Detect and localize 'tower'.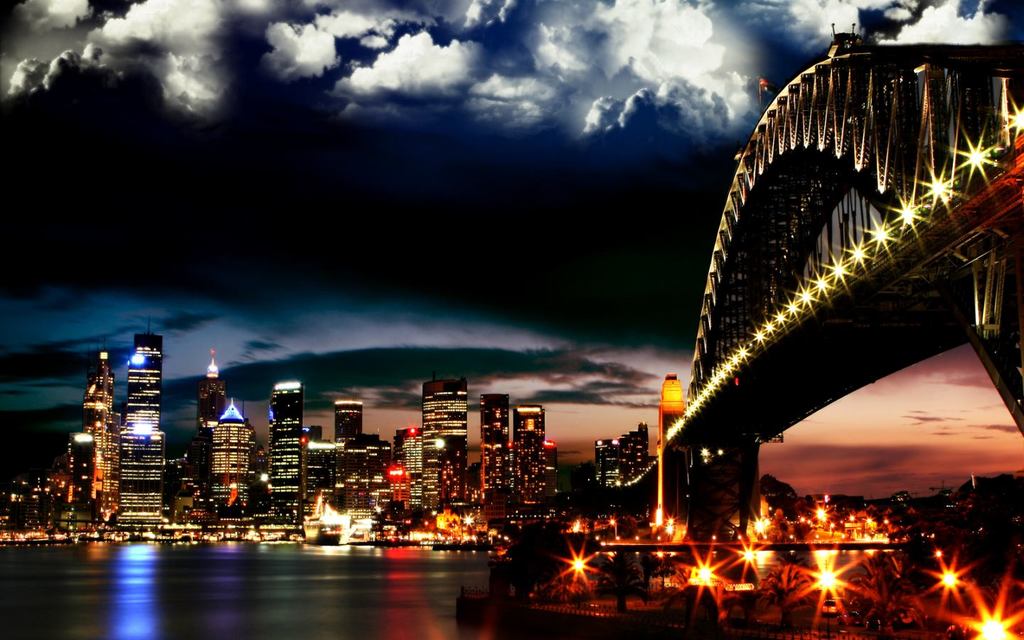
Localized at BBox(509, 400, 550, 501).
